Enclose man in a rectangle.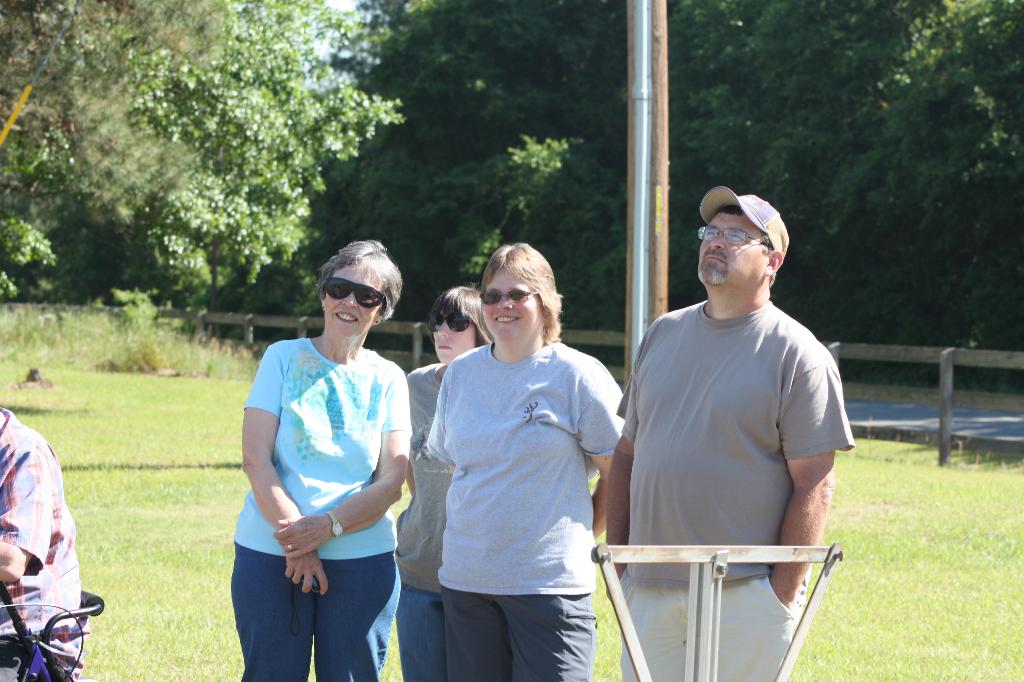
{"x1": 0, "y1": 410, "x2": 79, "y2": 681}.
